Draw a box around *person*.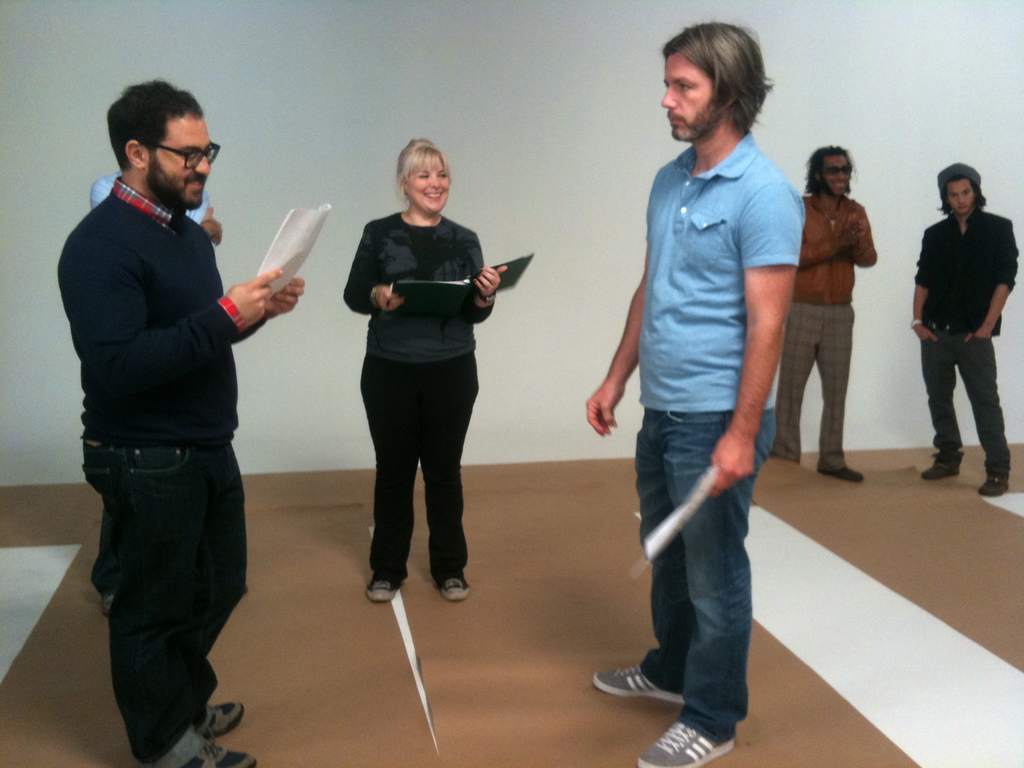
l=783, t=143, r=877, b=468.
